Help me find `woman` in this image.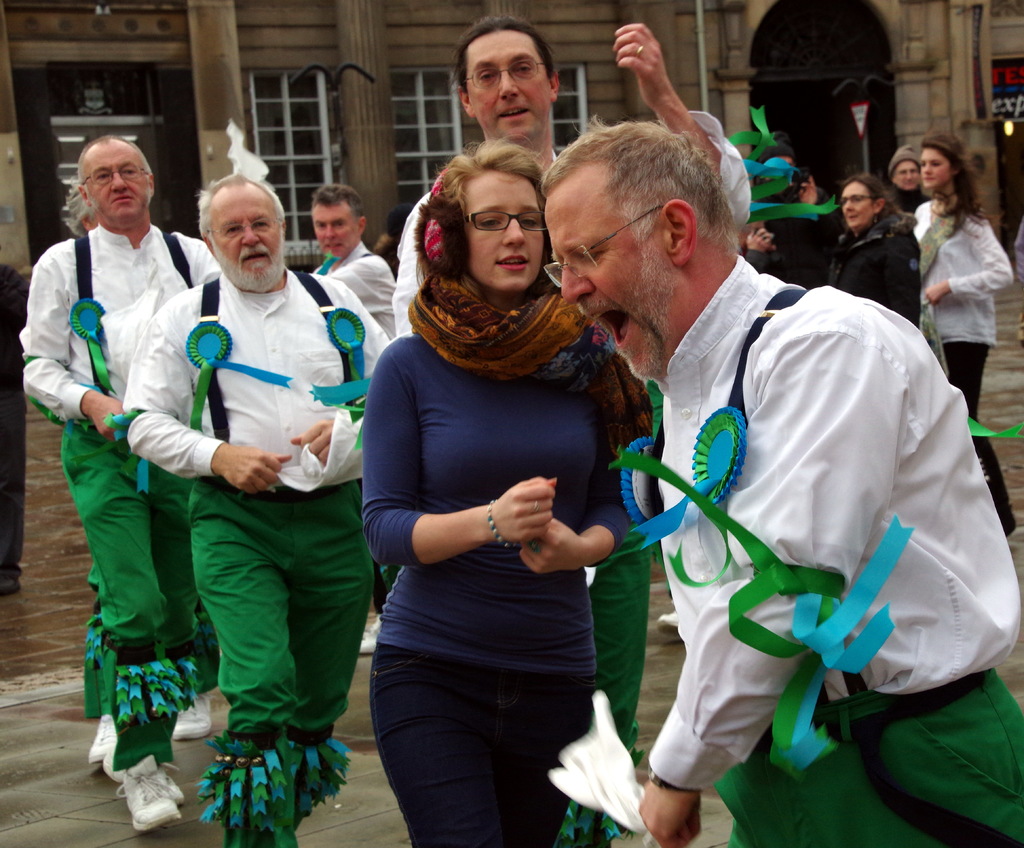
Found it: box=[831, 177, 929, 338].
